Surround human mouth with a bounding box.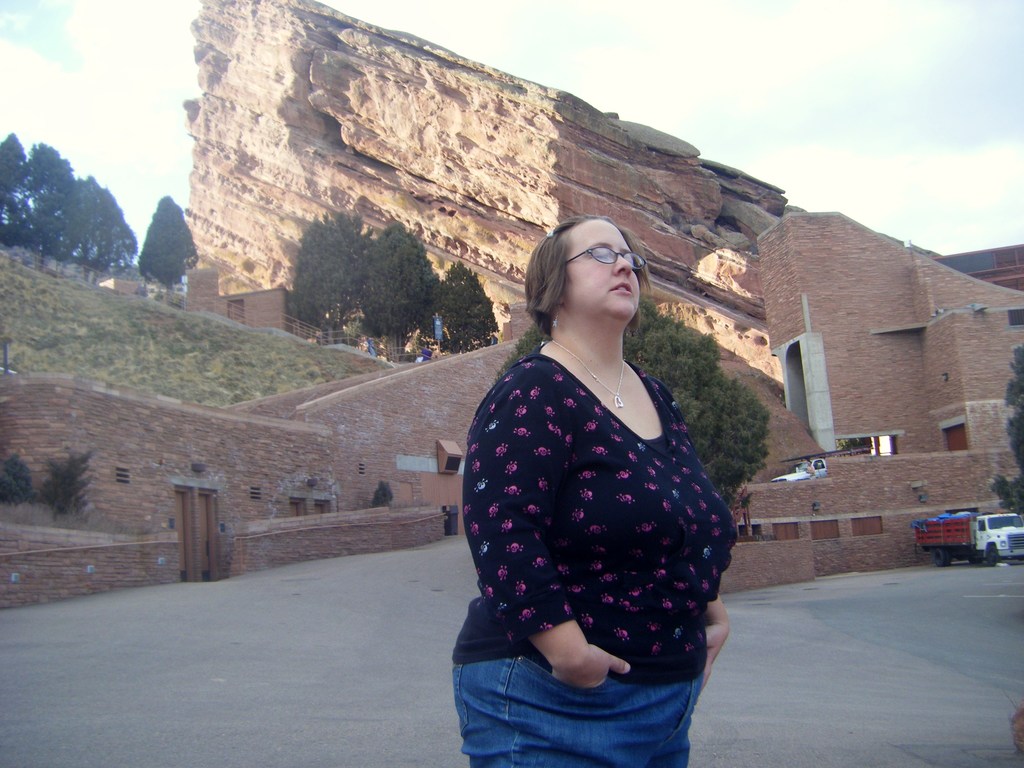
605:280:636:300.
